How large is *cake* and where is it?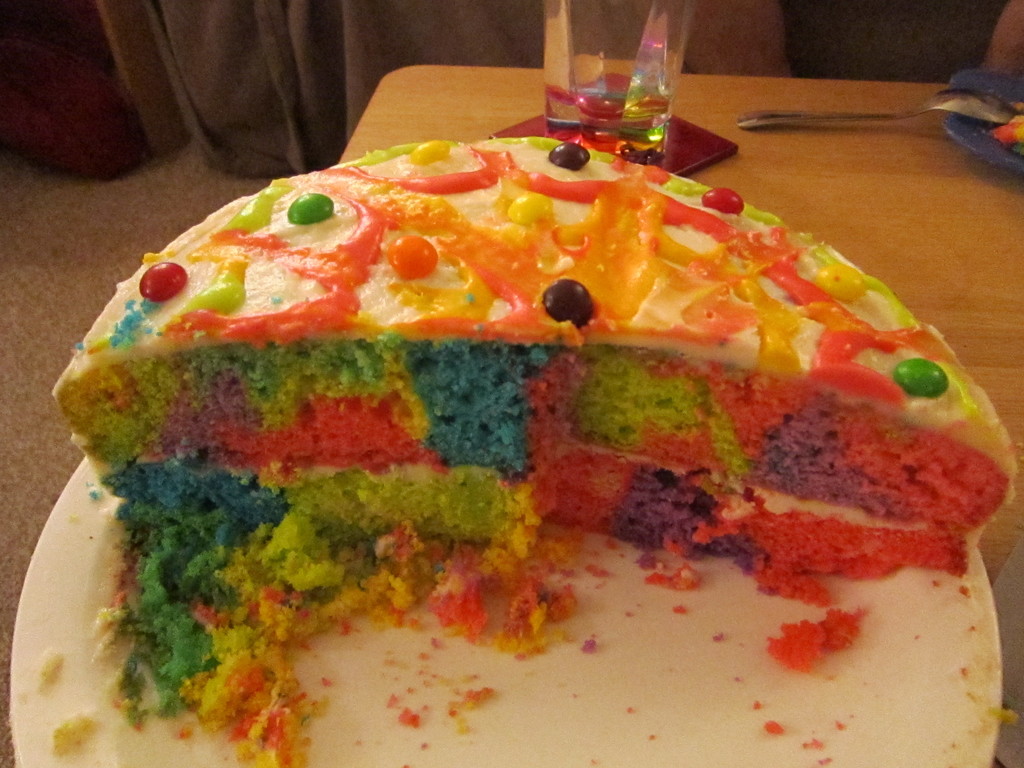
Bounding box: [x1=49, y1=140, x2=1014, y2=767].
